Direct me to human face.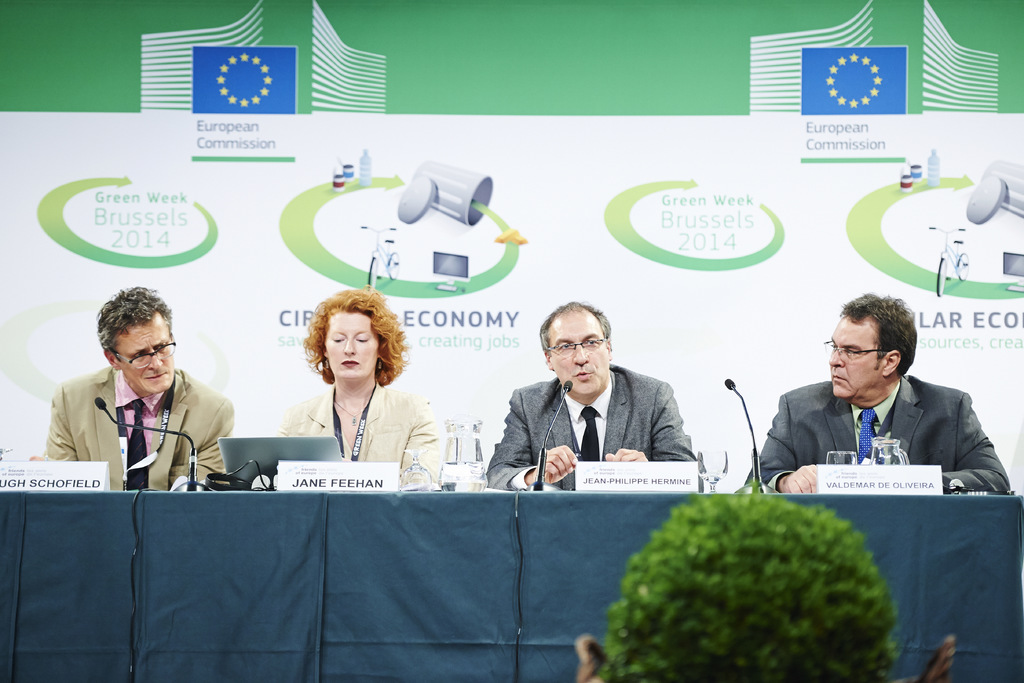
Direction: <bbox>820, 309, 878, 399</bbox>.
